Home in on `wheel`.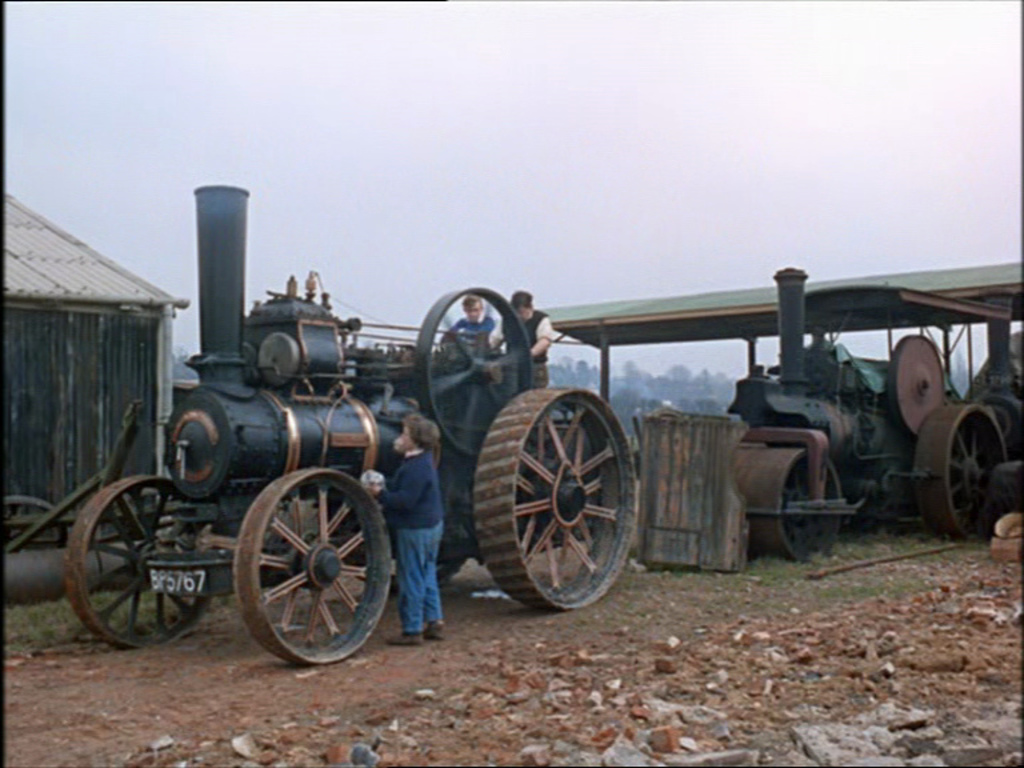
Homed in at bbox=[65, 475, 215, 647].
